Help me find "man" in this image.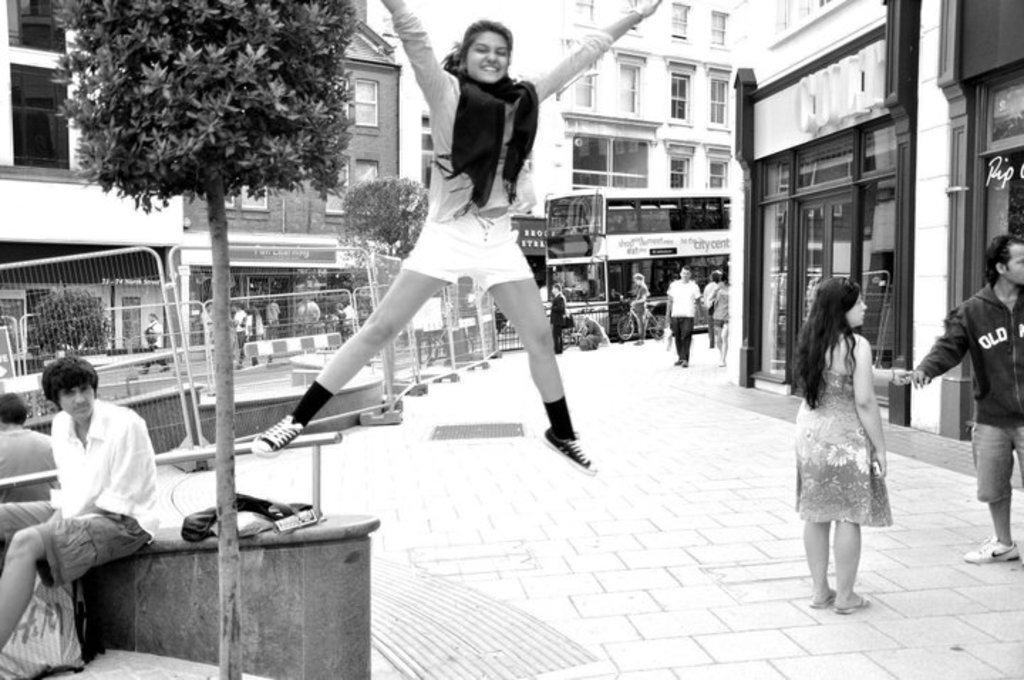
Found it: pyautogui.locateOnScreen(907, 233, 1023, 563).
